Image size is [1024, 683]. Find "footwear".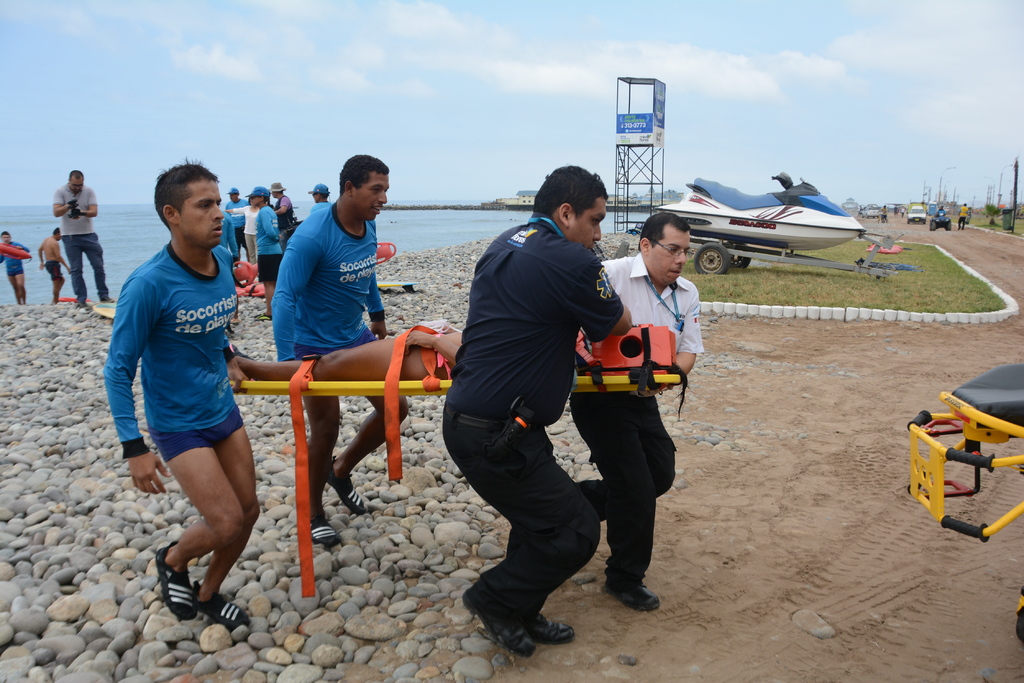
crop(308, 503, 354, 550).
